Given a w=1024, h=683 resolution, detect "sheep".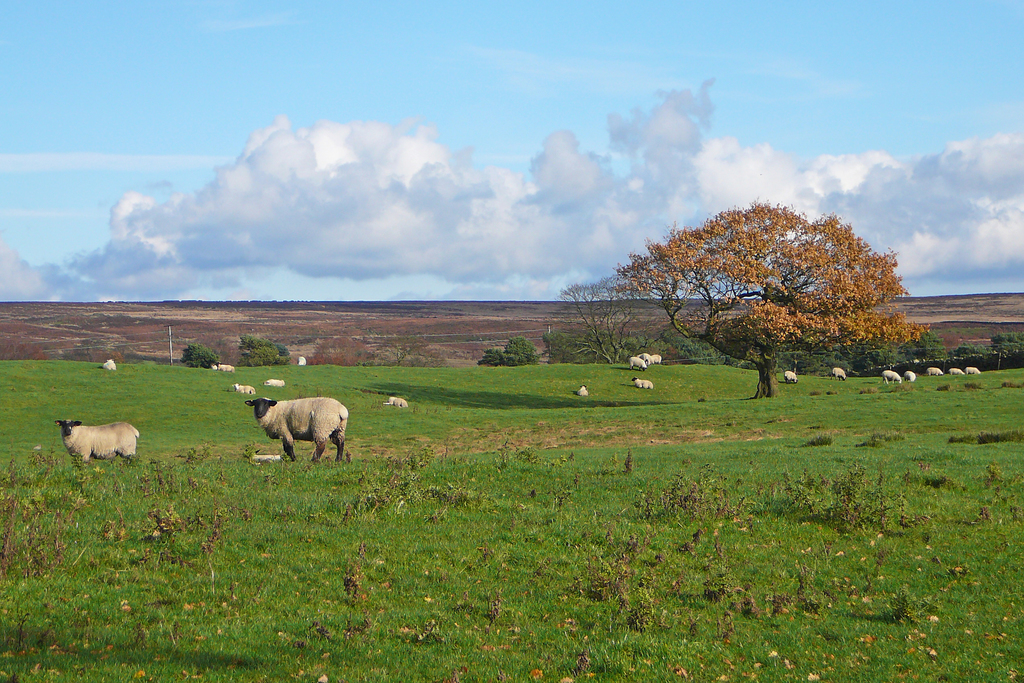
(left=106, top=358, right=119, bottom=370).
